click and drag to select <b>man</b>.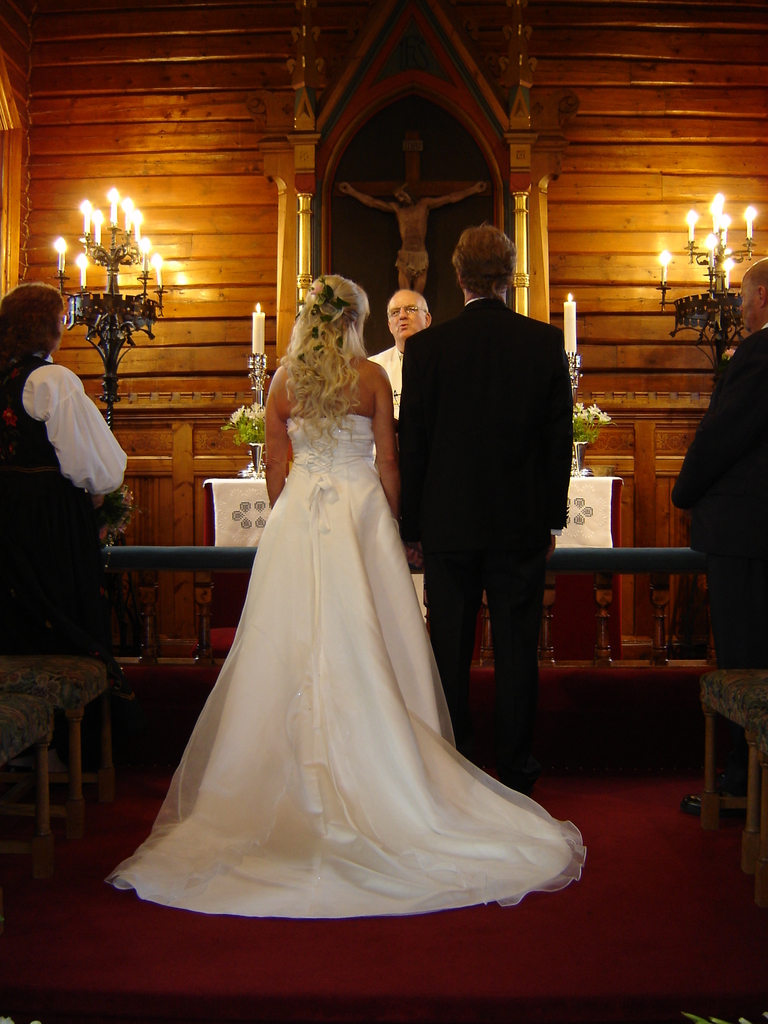
Selection: {"x1": 335, "y1": 178, "x2": 490, "y2": 294}.
